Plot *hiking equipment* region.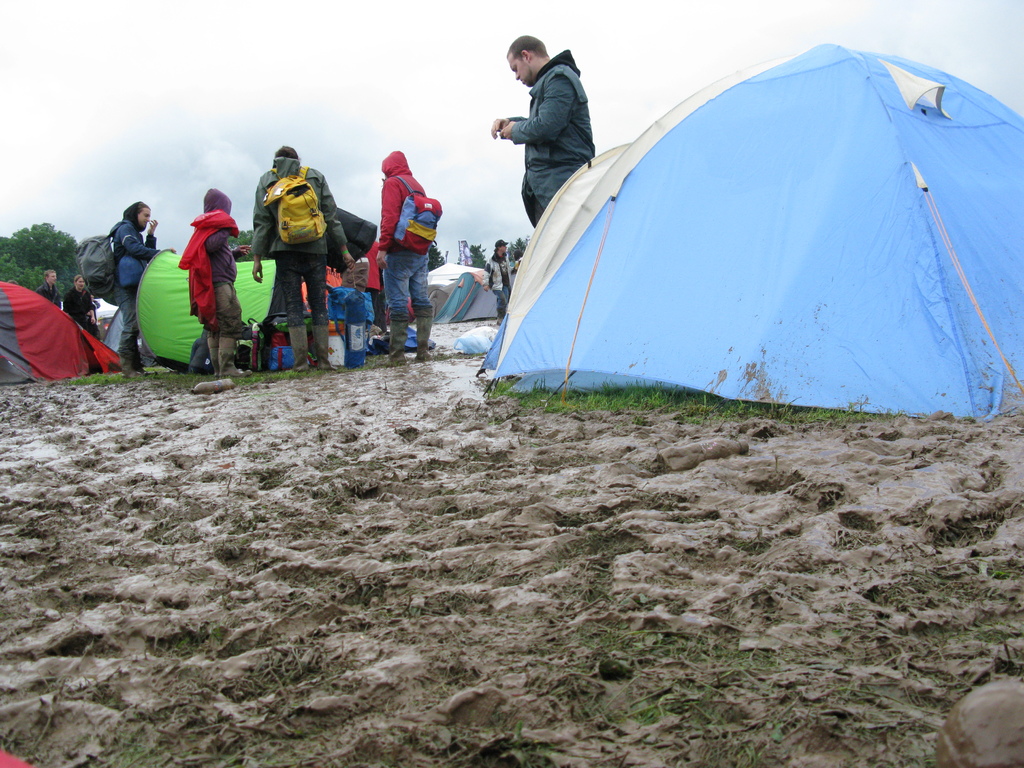
Plotted at [216, 332, 248, 374].
